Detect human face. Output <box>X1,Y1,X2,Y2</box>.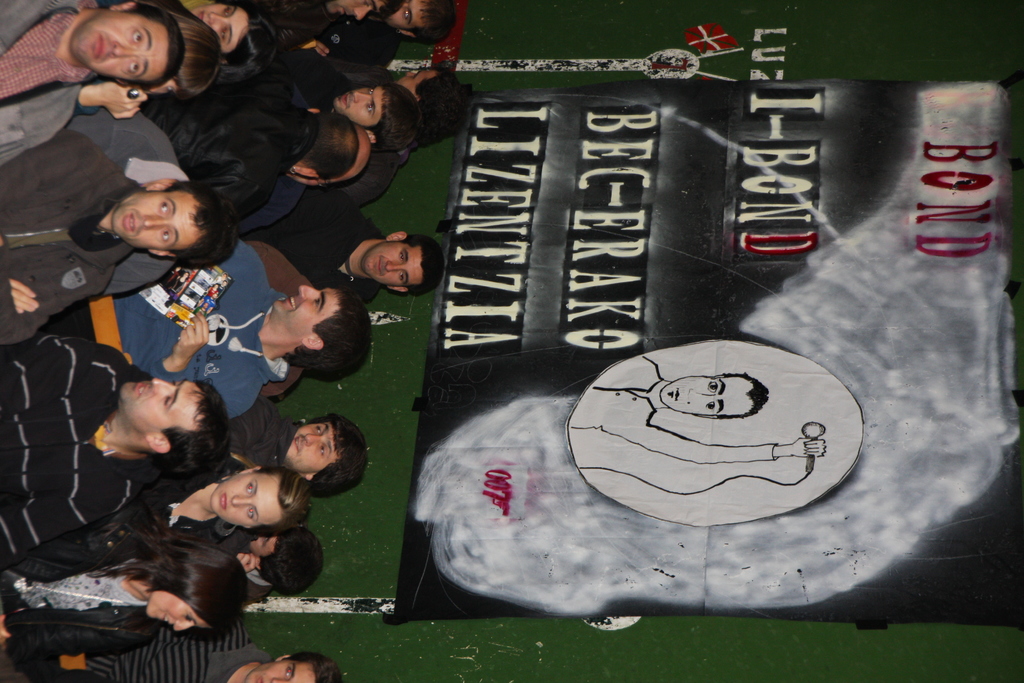
<box>333,84,385,126</box>.
